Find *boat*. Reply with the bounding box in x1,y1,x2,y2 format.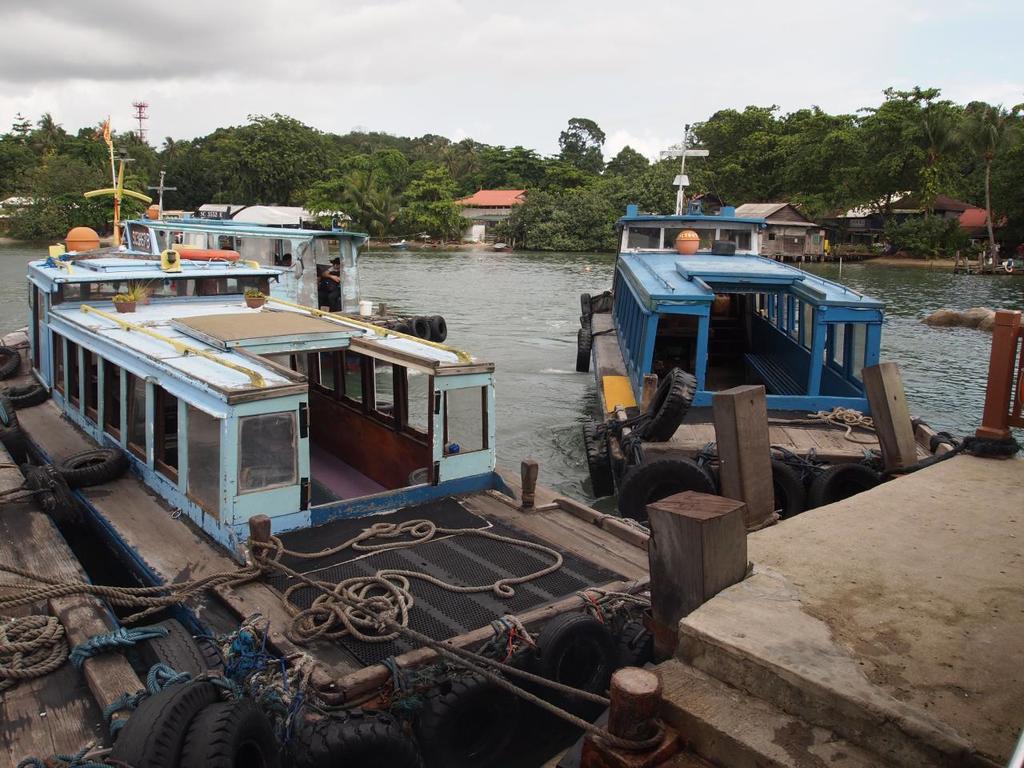
578,122,955,519.
